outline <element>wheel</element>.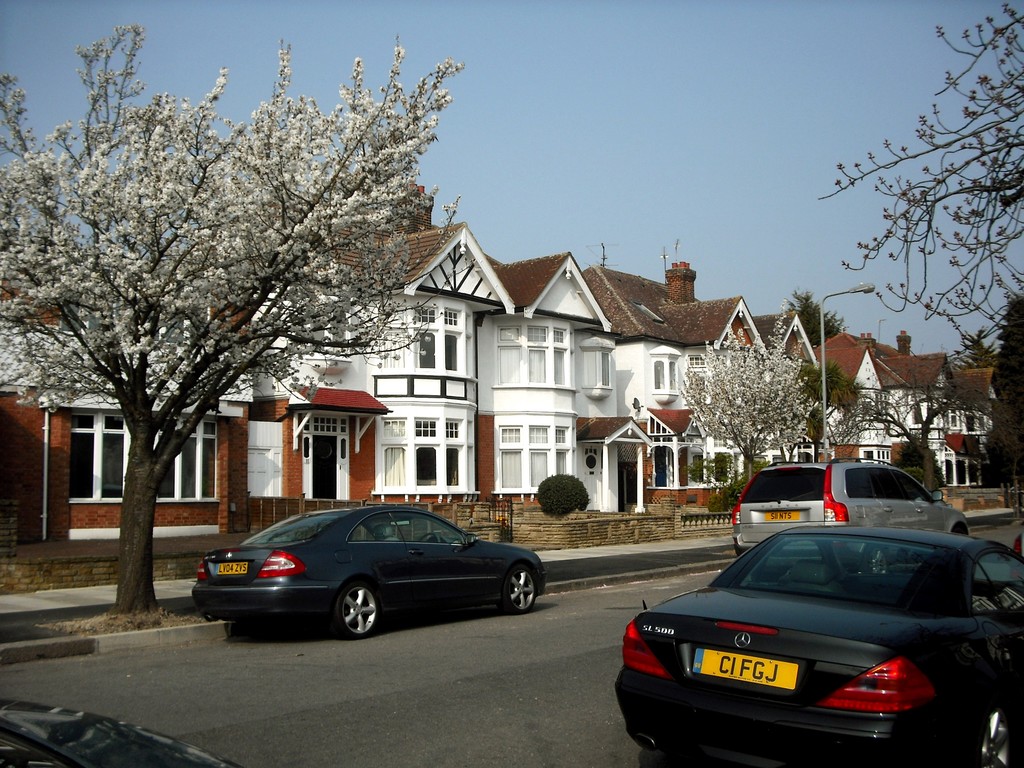
Outline: x1=499 y1=561 x2=541 y2=616.
